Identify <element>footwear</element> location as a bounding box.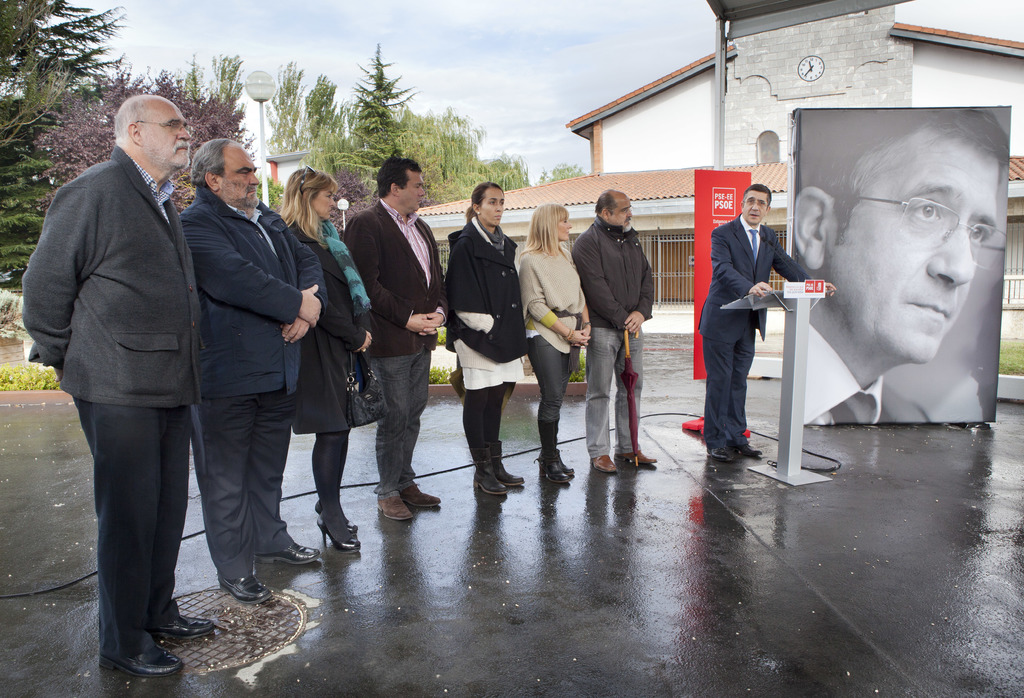
408 480 439 508.
